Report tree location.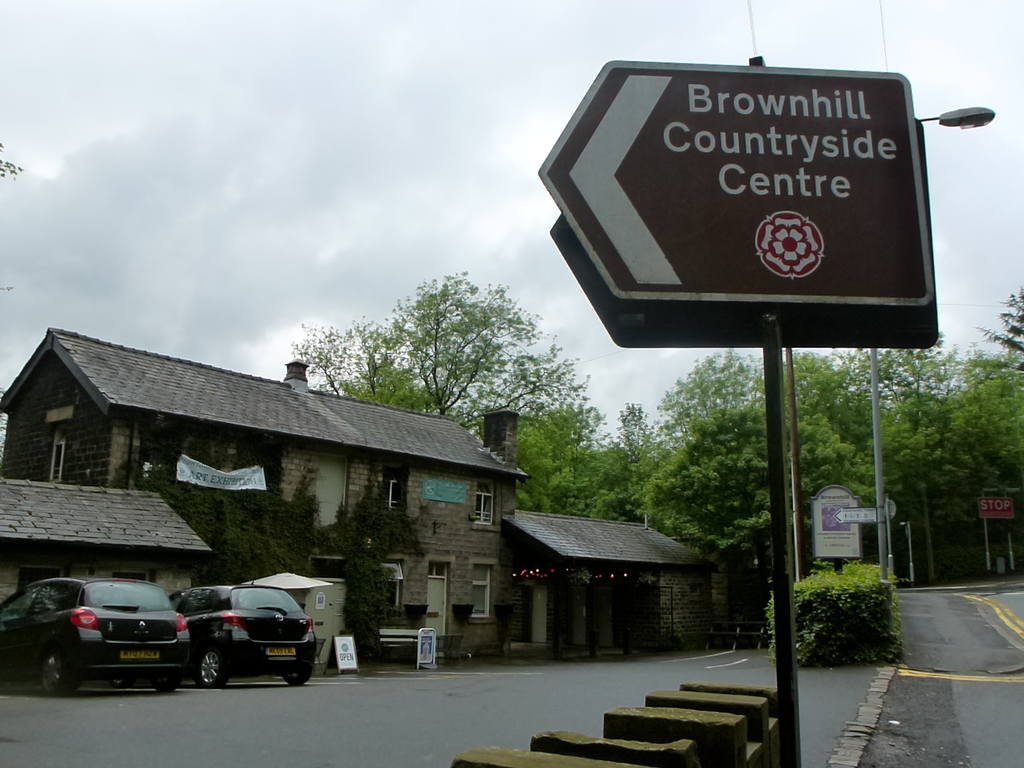
Report: {"x1": 642, "y1": 381, "x2": 781, "y2": 628}.
